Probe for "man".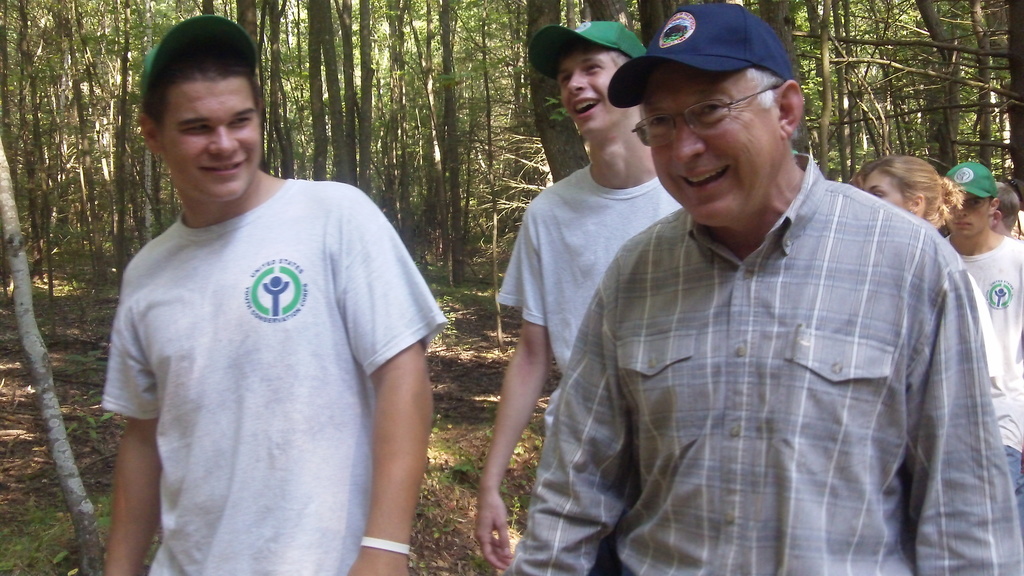
Probe result: pyautogui.locateOnScreen(98, 11, 449, 575).
